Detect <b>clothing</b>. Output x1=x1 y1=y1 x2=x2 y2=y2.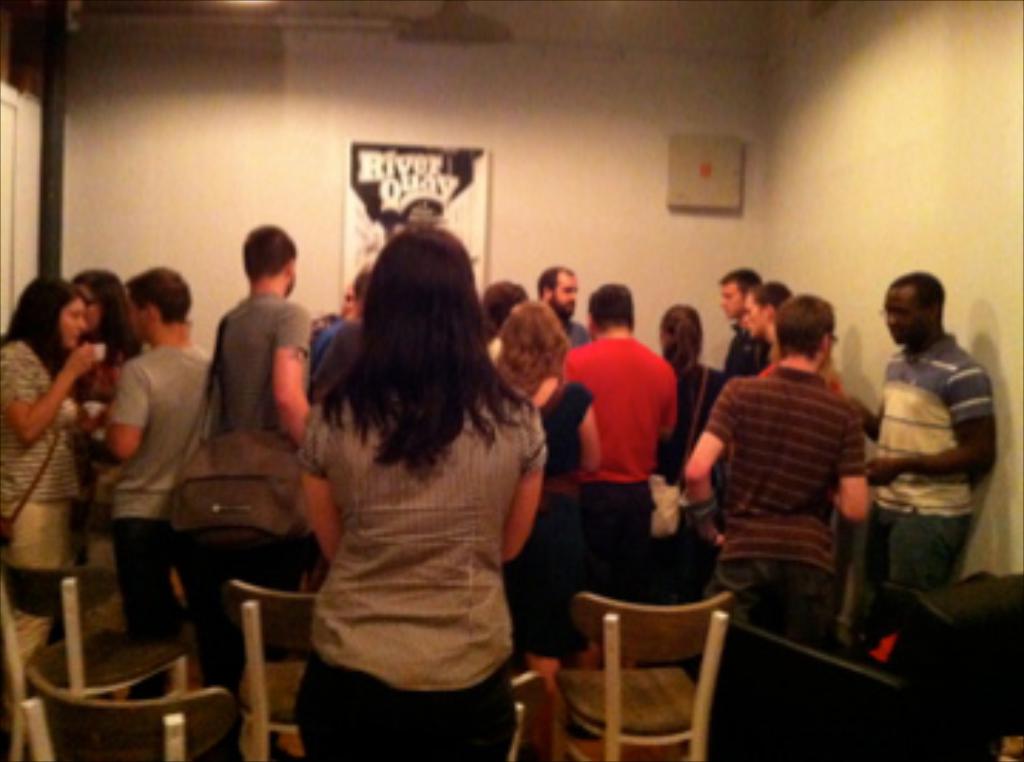
x1=0 y1=330 x2=108 y2=668.
